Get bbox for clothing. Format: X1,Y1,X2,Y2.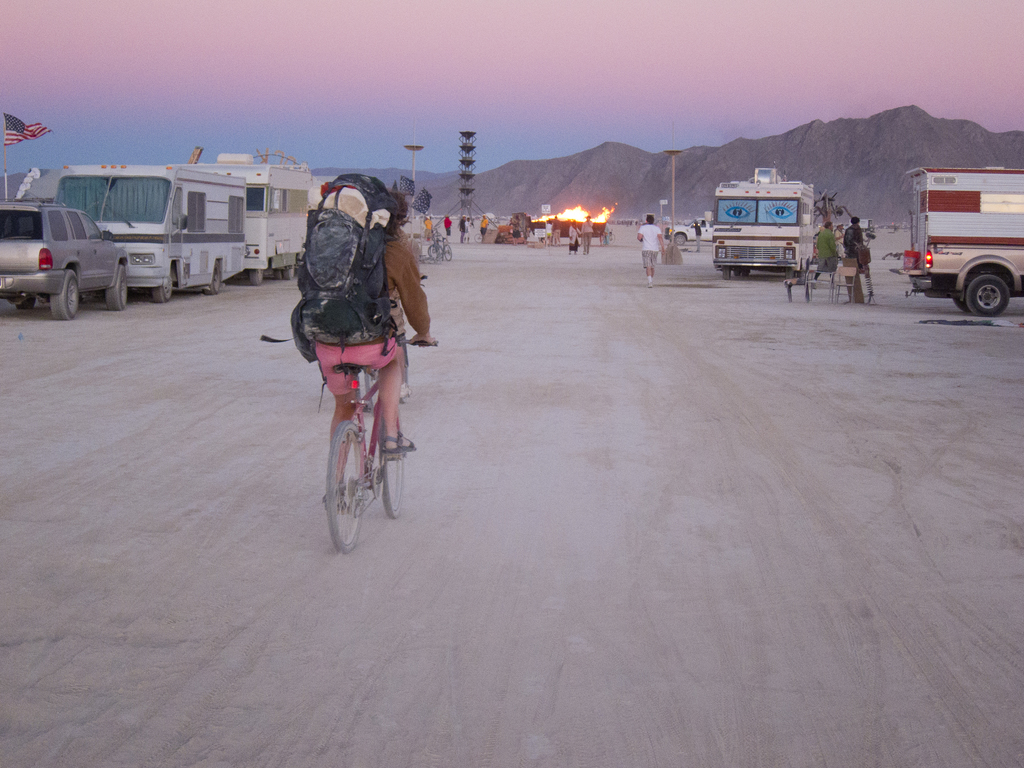
443,217,448,234.
